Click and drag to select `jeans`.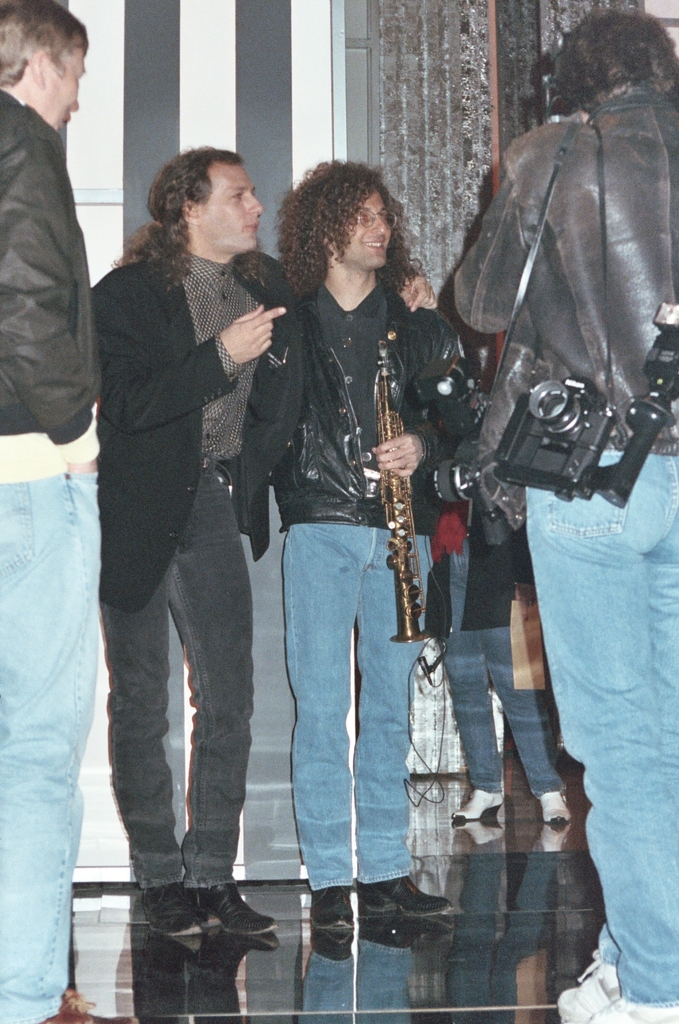
Selection: 0/459/101/1023.
